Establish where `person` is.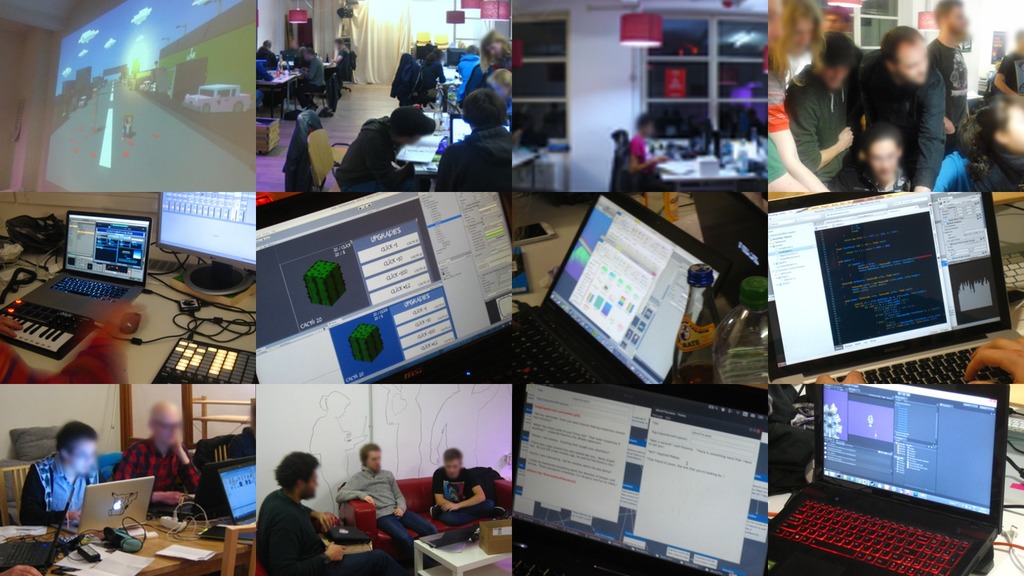
Established at {"left": 828, "top": 122, "right": 914, "bottom": 191}.
